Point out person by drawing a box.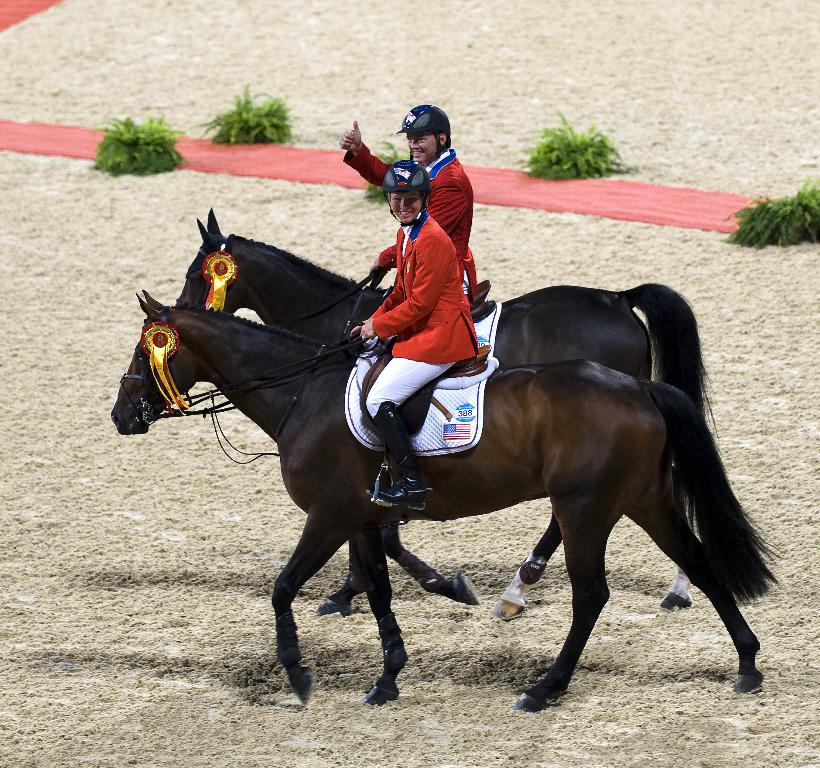
(351, 160, 476, 514).
